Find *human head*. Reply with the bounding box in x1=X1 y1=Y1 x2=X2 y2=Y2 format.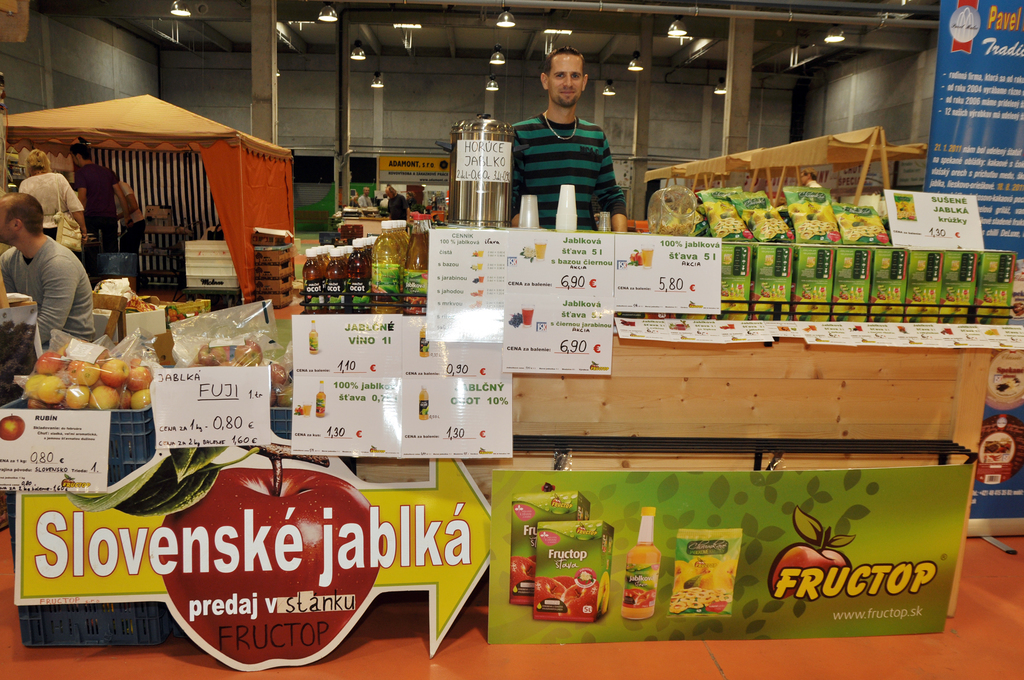
x1=24 y1=144 x2=53 y2=177.
